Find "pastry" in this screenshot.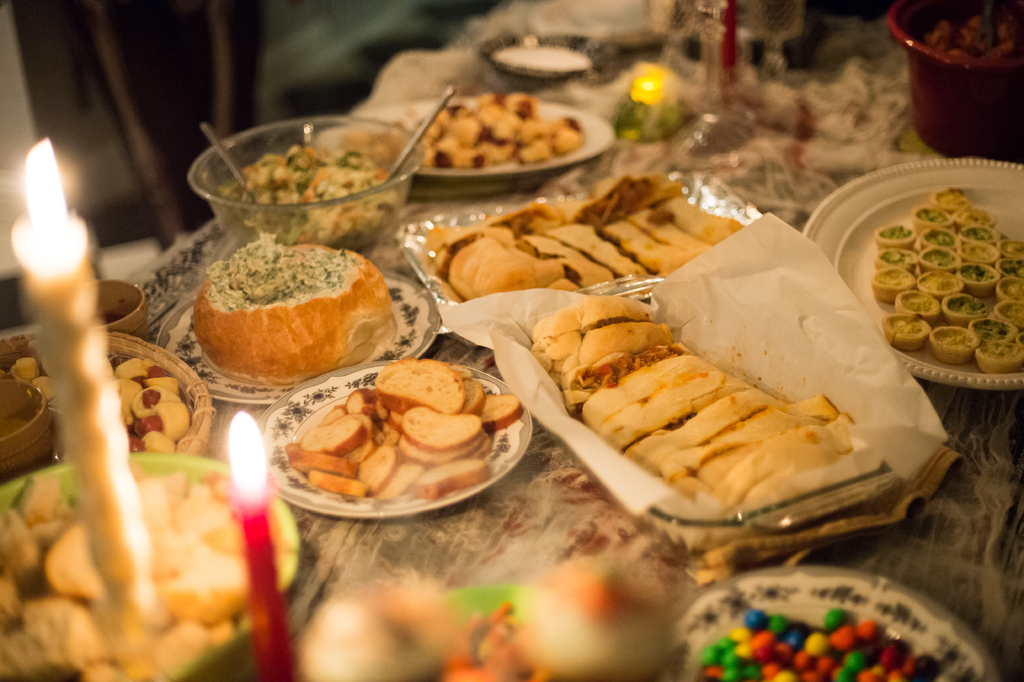
The bounding box for "pastry" is 880 244 921 272.
